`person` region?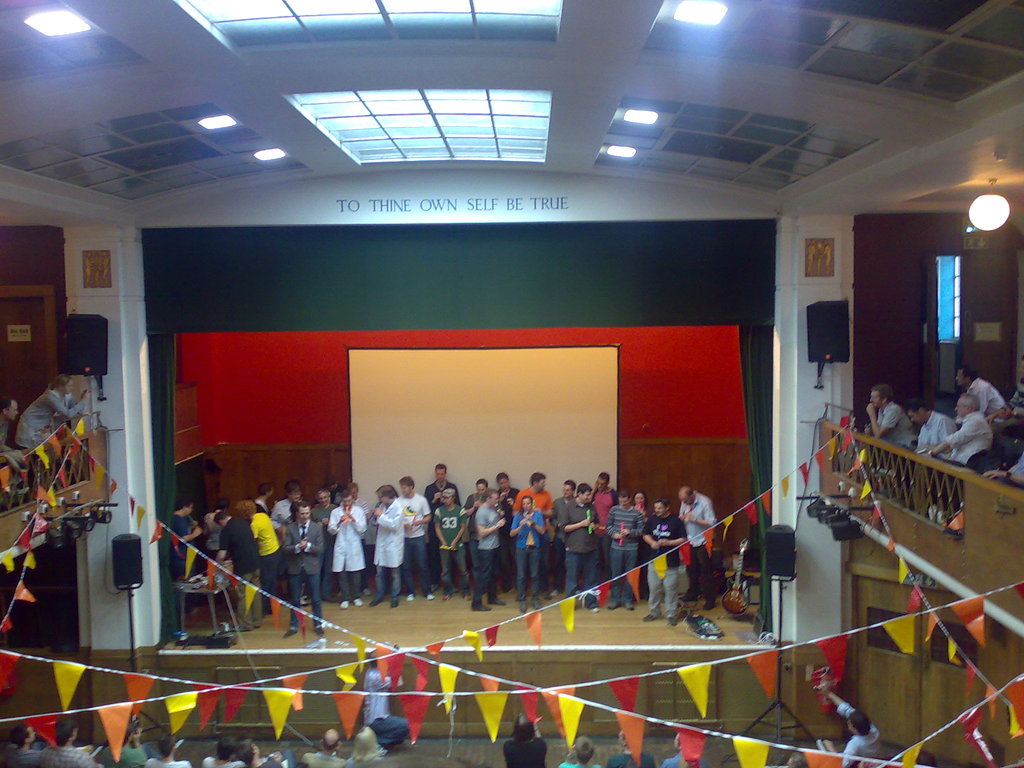
[0, 395, 20, 470]
